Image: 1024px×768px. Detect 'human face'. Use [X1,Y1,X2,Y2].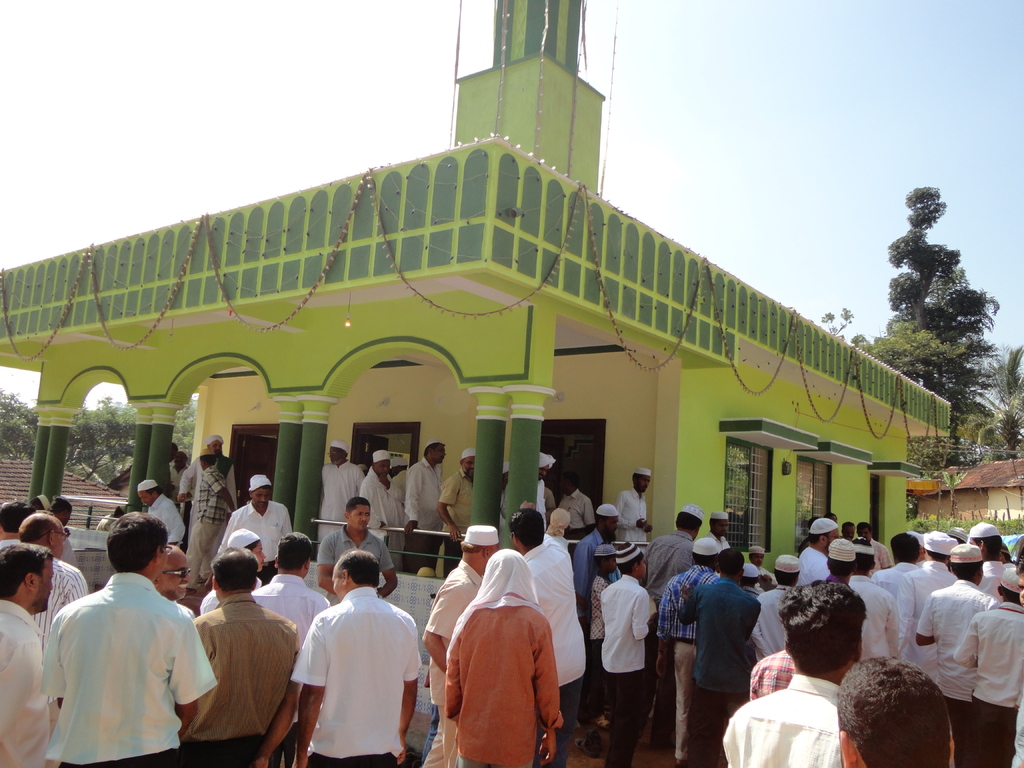
[352,507,368,532].
